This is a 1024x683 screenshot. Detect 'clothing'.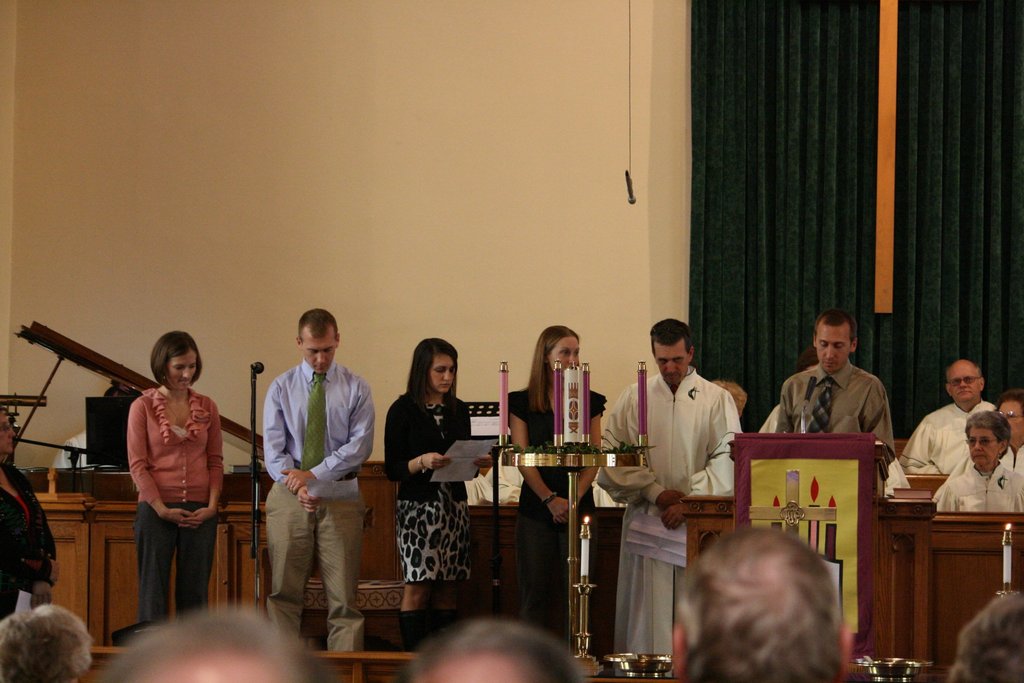
927/453/1023/509.
